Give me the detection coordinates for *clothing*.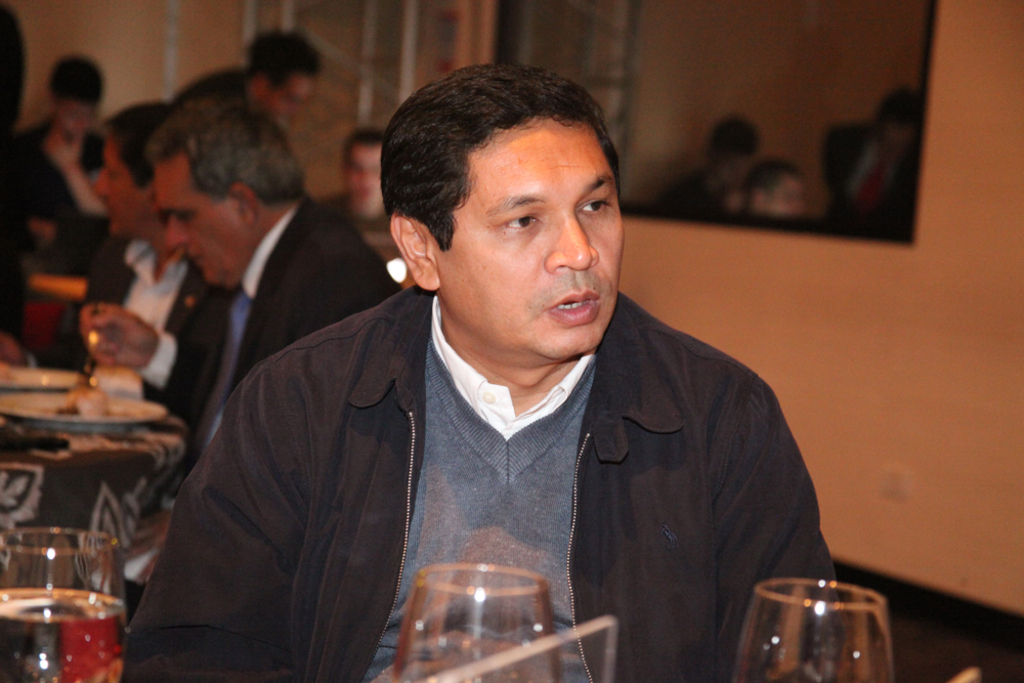
<box>0,109,102,230</box>.
